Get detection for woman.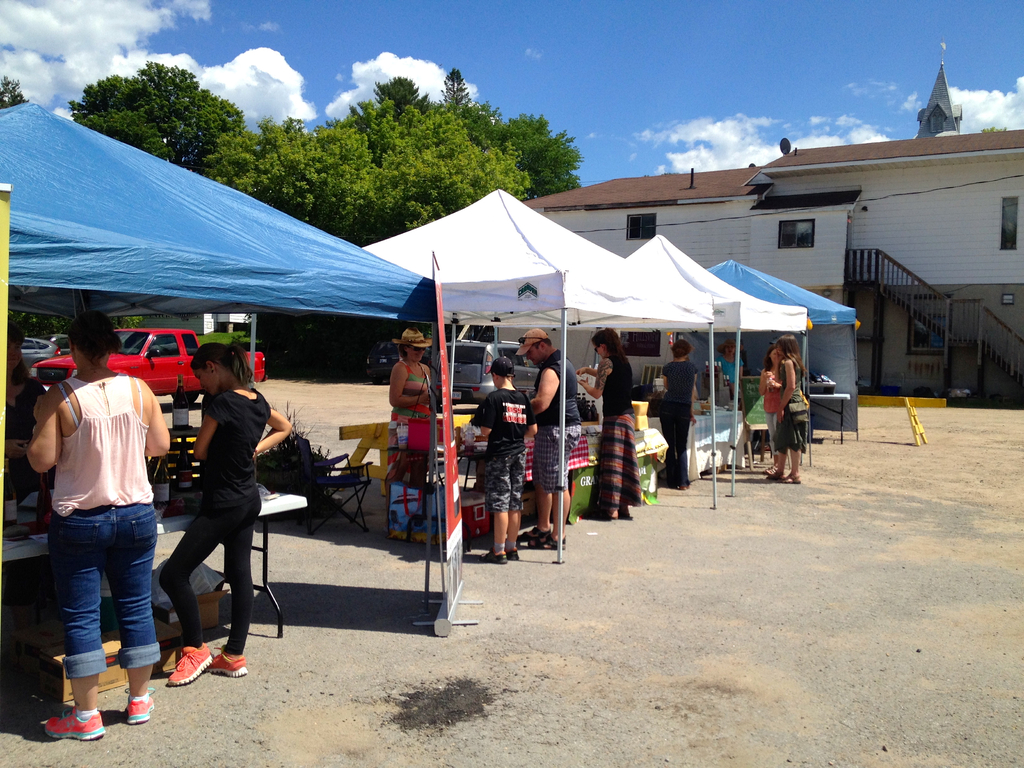
Detection: bbox=(718, 340, 743, 403).
